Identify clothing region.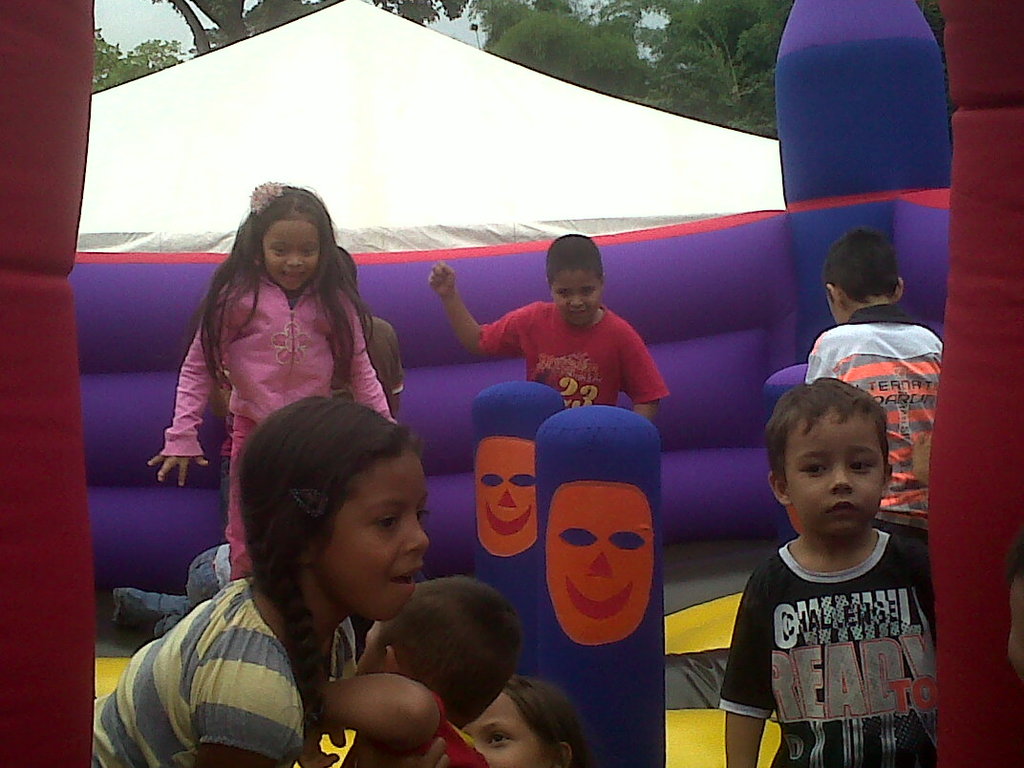
Region: 159, 266, 397, 580.
